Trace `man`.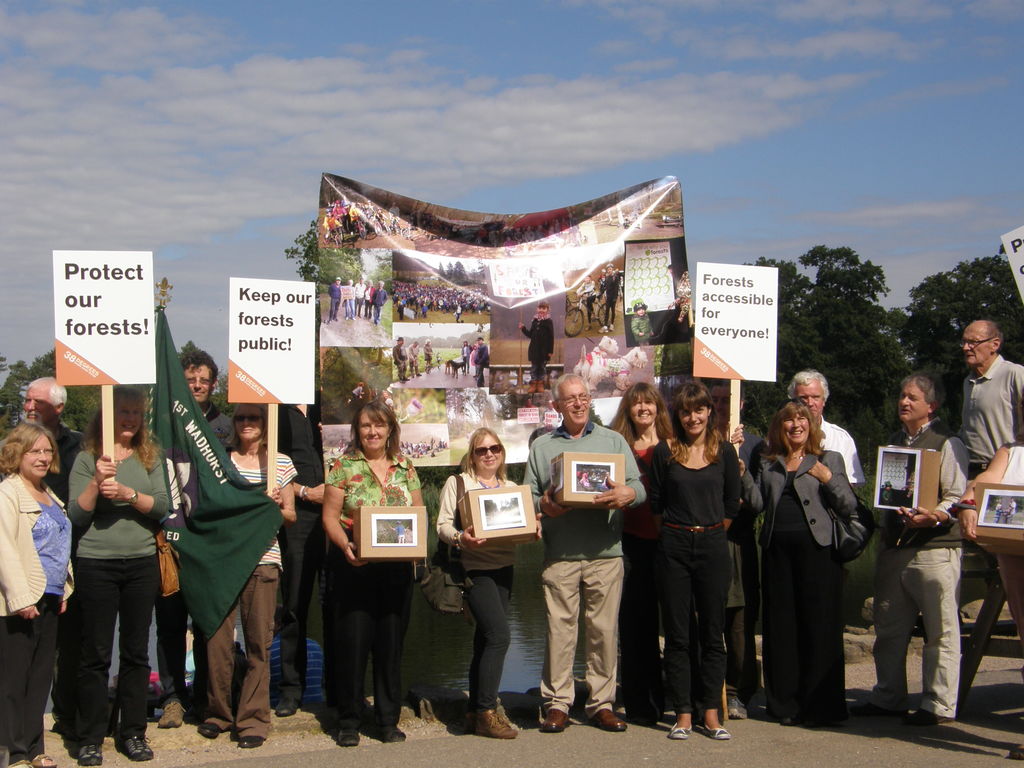
Traced to (410, 340, 423, 380).
